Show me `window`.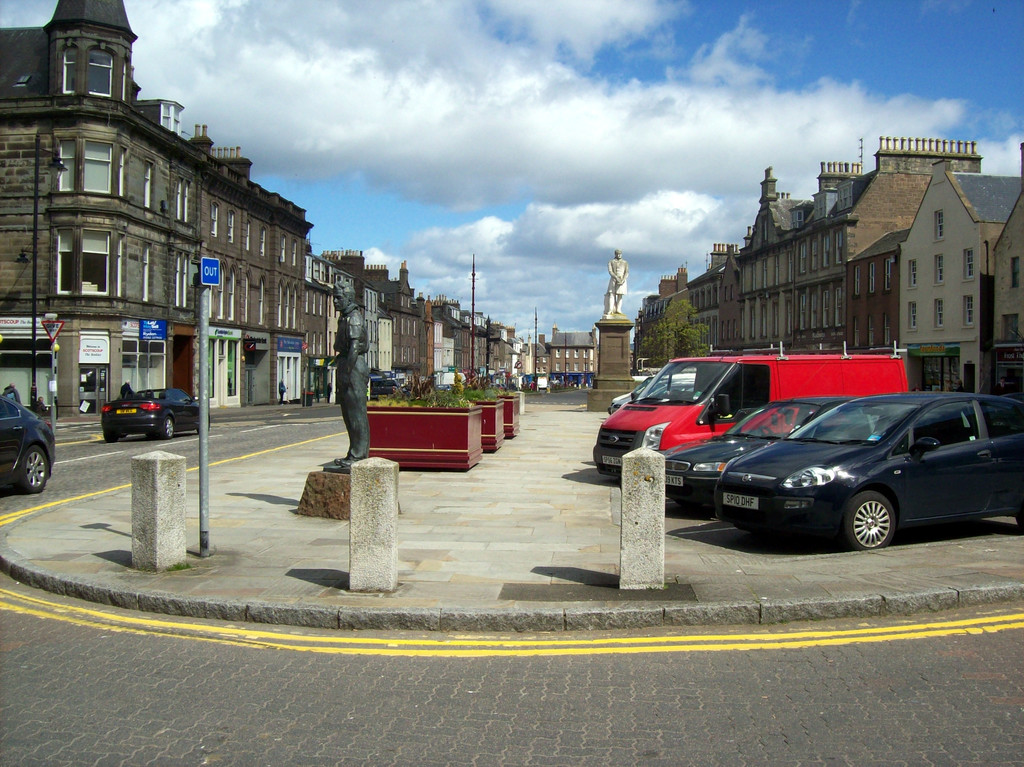
`window` is here: [364,291,389,386].
